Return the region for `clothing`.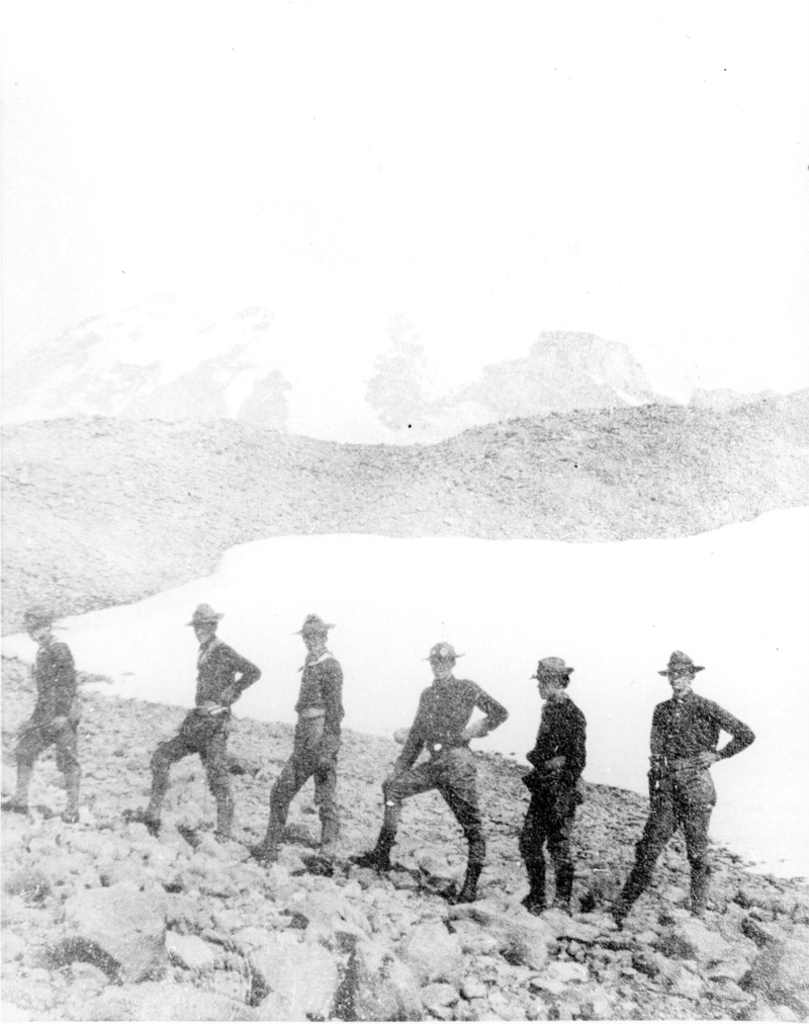
(519,696,589,900).
